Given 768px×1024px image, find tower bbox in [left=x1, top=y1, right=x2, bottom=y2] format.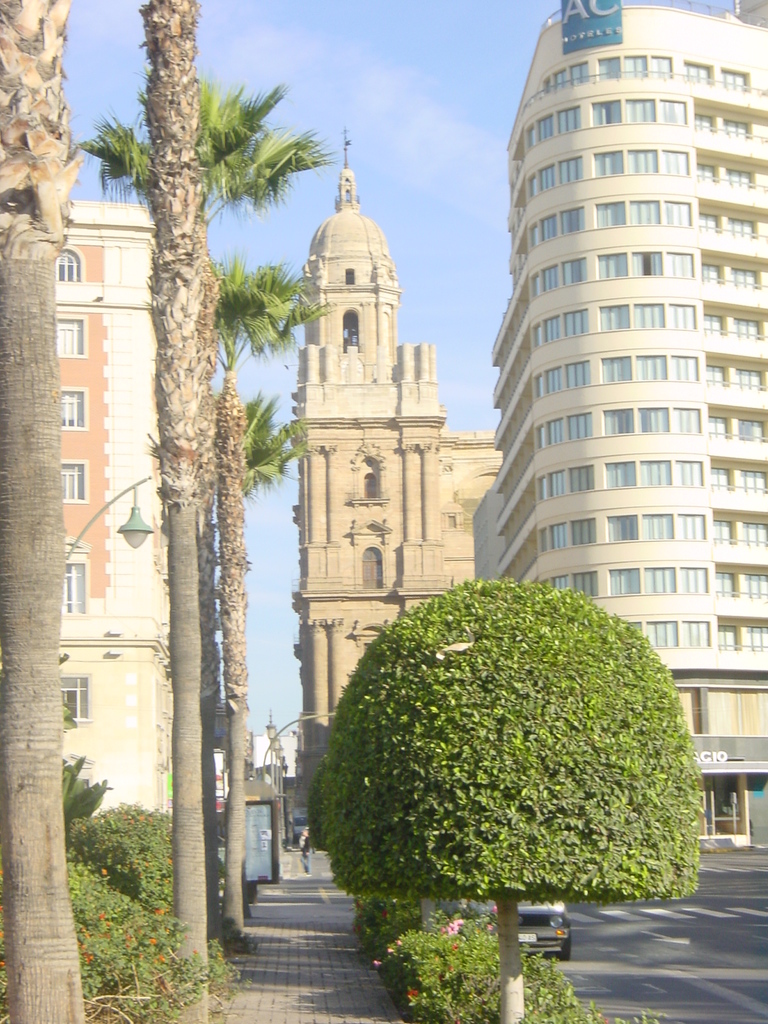
[left=38, top=185, right=230, bottom=813].
